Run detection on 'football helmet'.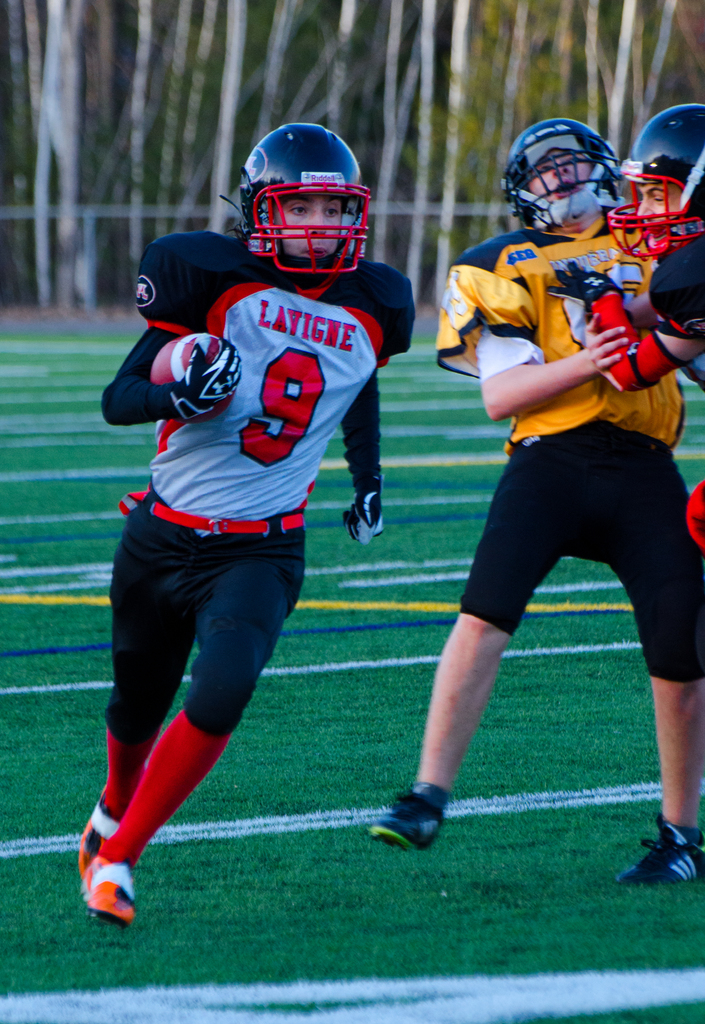
Result: (x1=232, y1=132, x2=384, y2=275).
